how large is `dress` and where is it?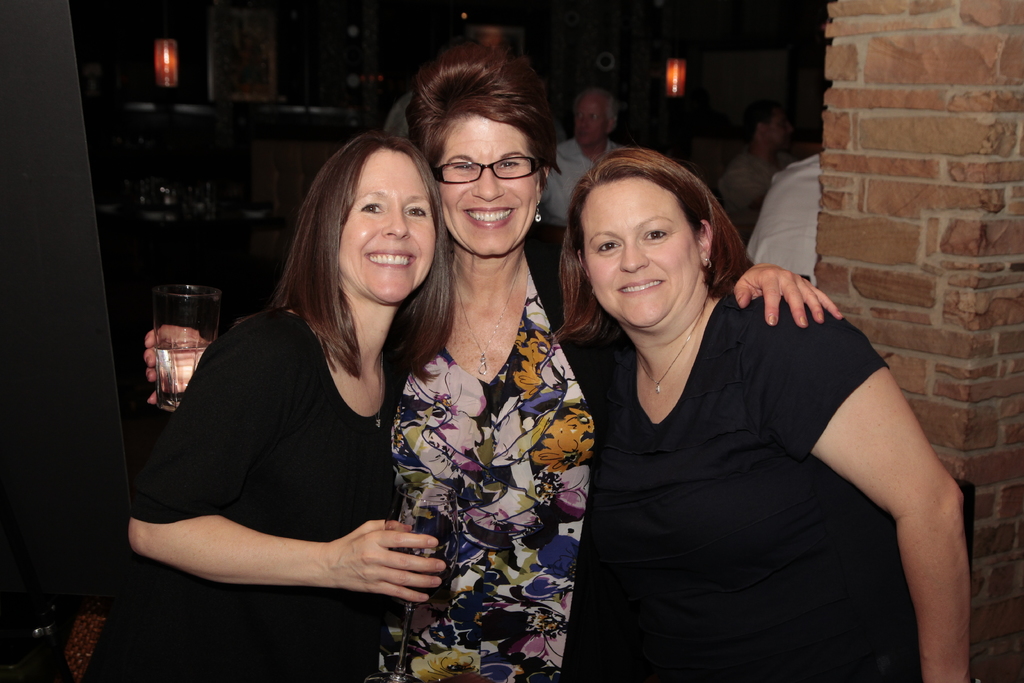
Bounding box: x1=125, y1=311, x2=404, y2=682.
